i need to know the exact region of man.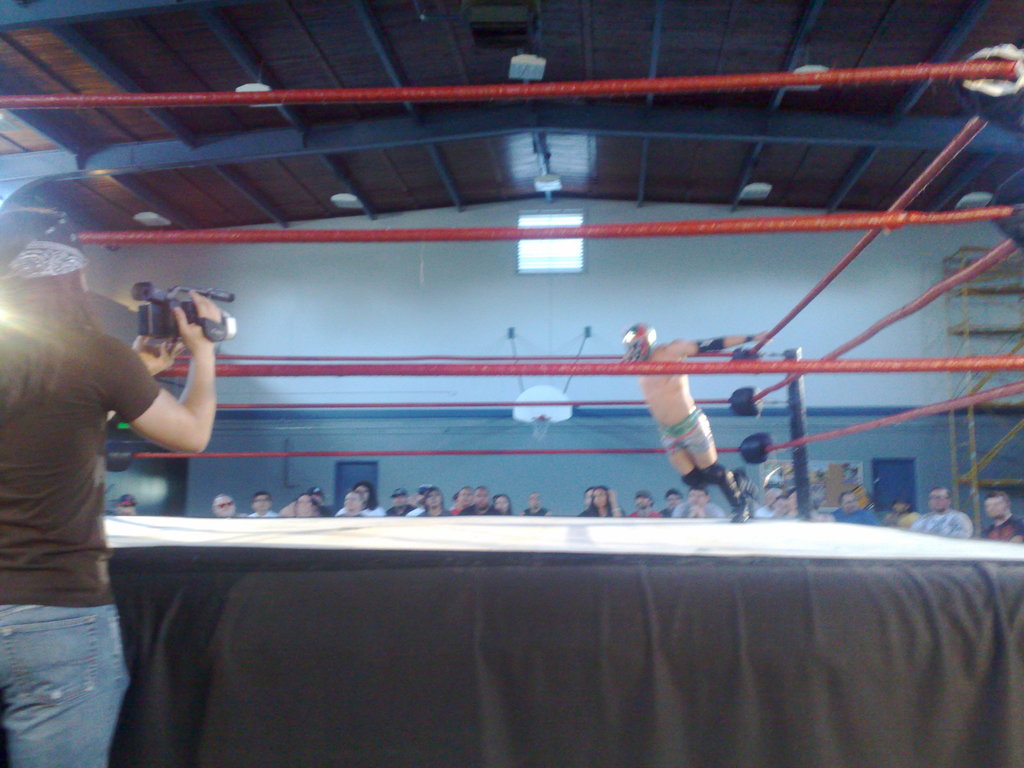
Region: [x1=783, y1=486, x2=819, y2=521].
